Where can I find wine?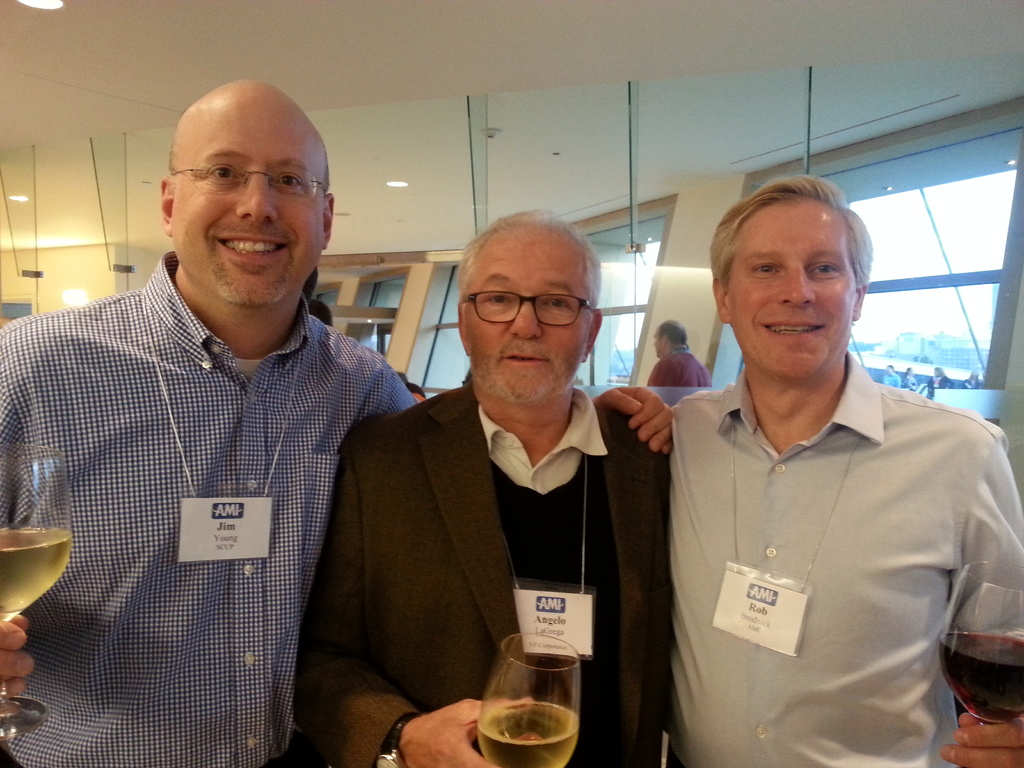
You can find it at (0,527,72,622).
